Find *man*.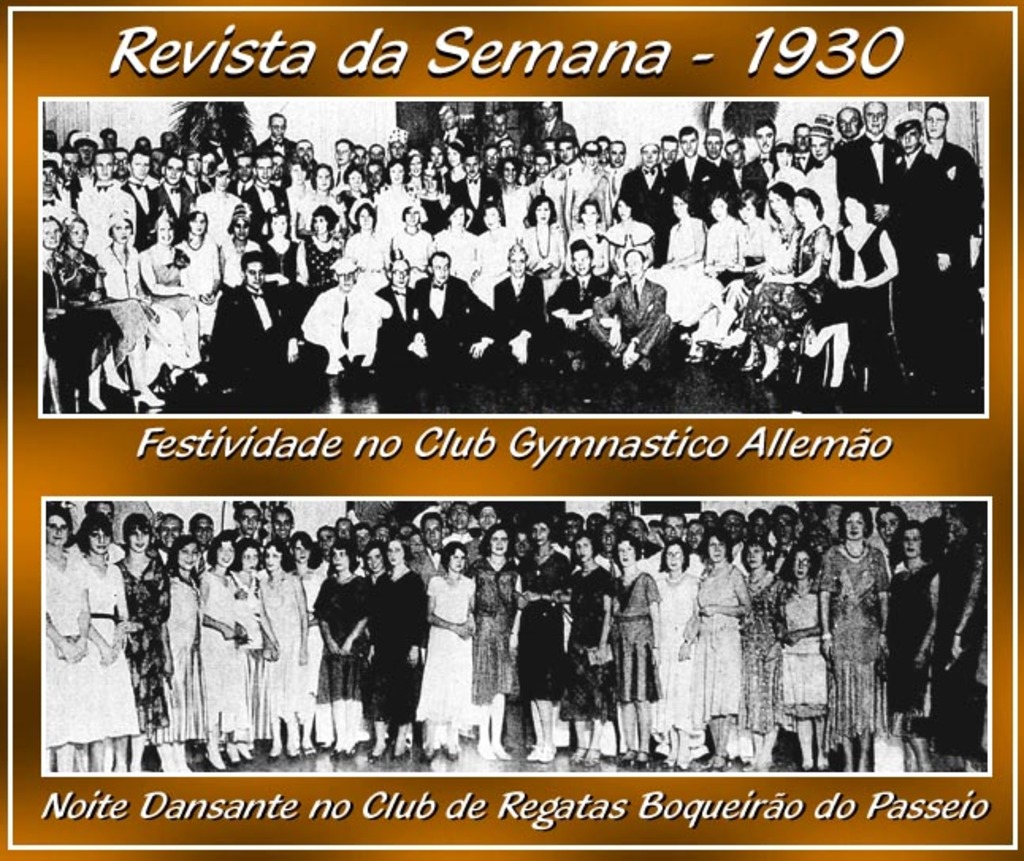
450/147/499/228.
